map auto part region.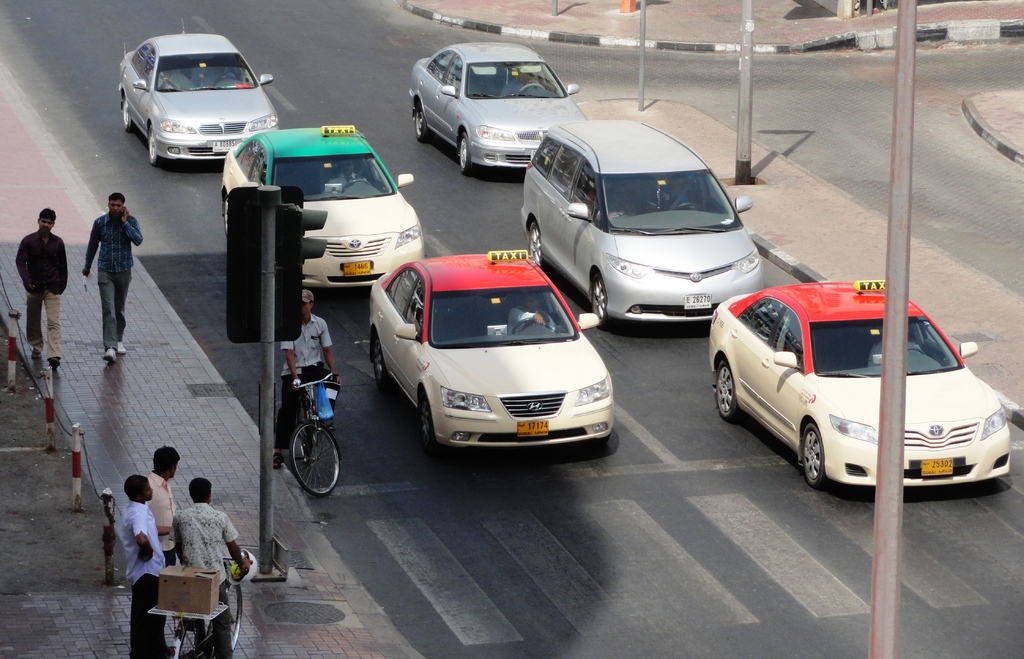
Mapped to 953, 330, 973, 352.
